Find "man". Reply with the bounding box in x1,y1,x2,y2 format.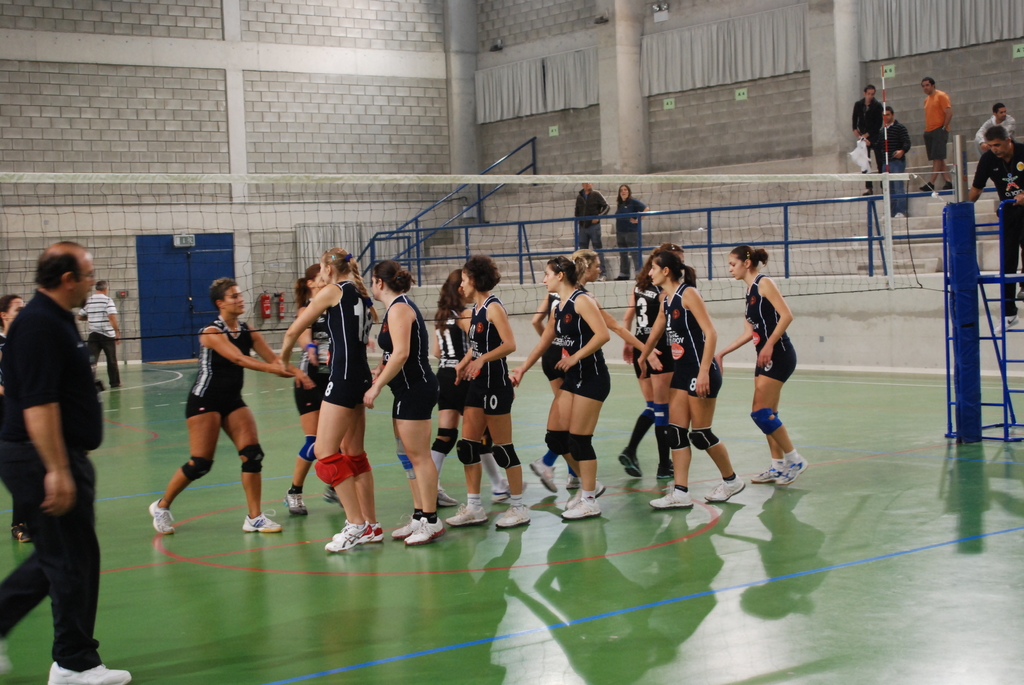
573,179,615,275.
